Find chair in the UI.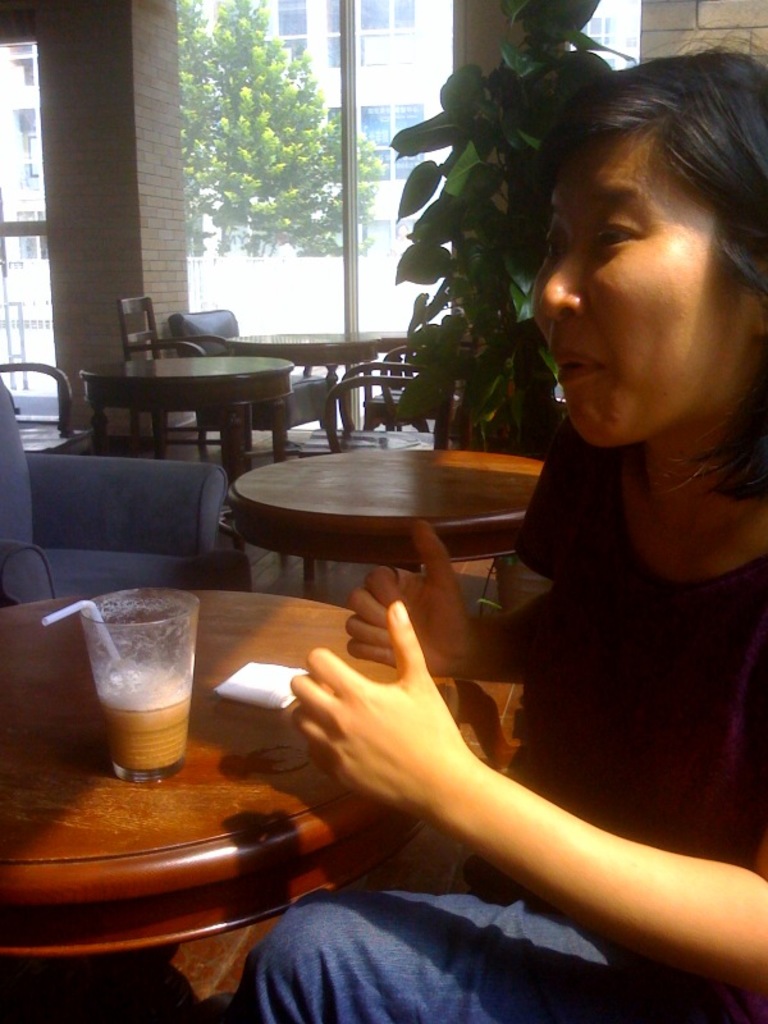
UI element at <bbox>15, 445, 271, 582</bbox>.
